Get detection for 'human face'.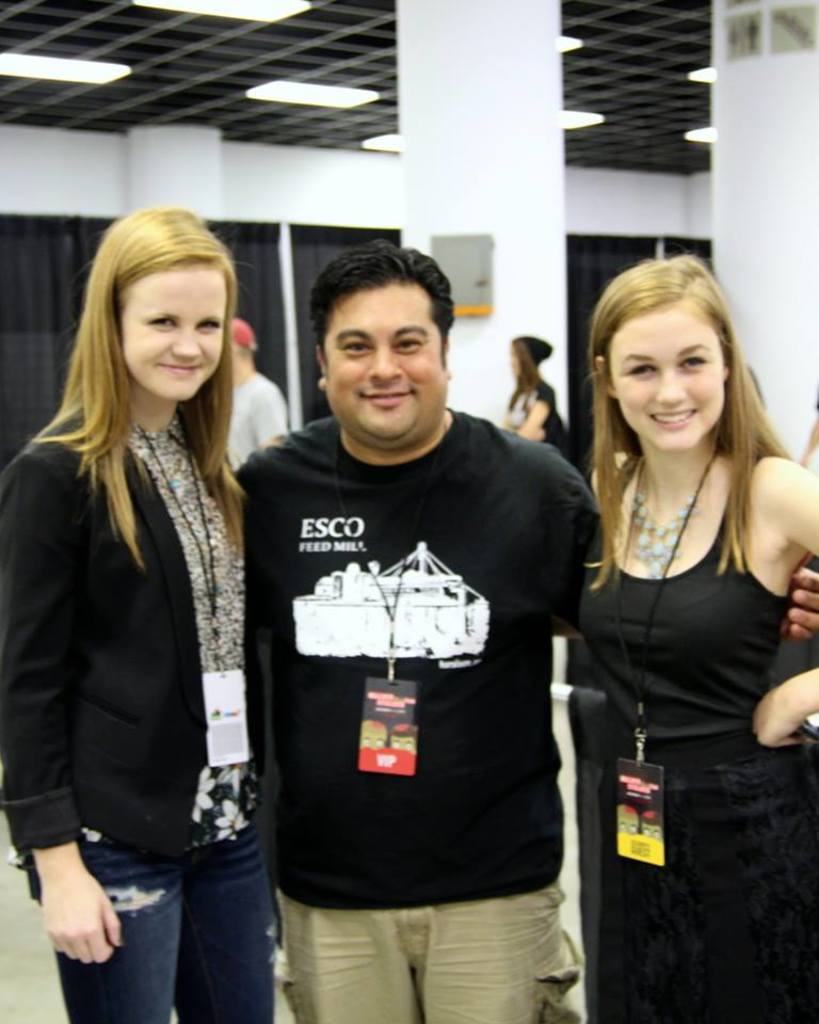
Detection: locate(323, 276, 448, 435).
